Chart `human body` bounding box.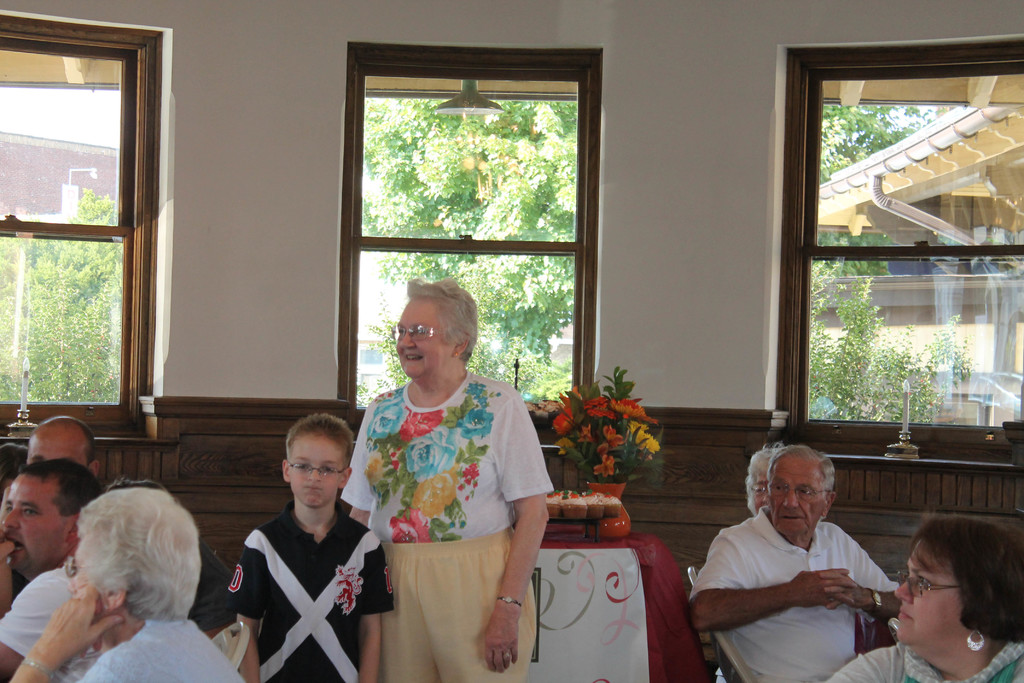
Charted: select_region(346, 285, 561, 682).
